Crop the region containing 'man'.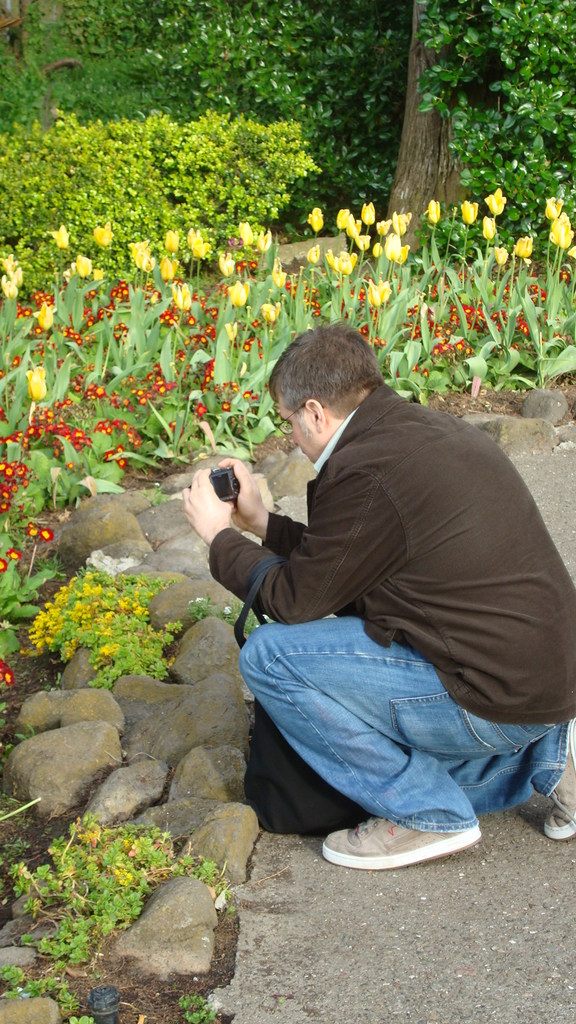
Crop region: region(180, 319, 575, 877).
